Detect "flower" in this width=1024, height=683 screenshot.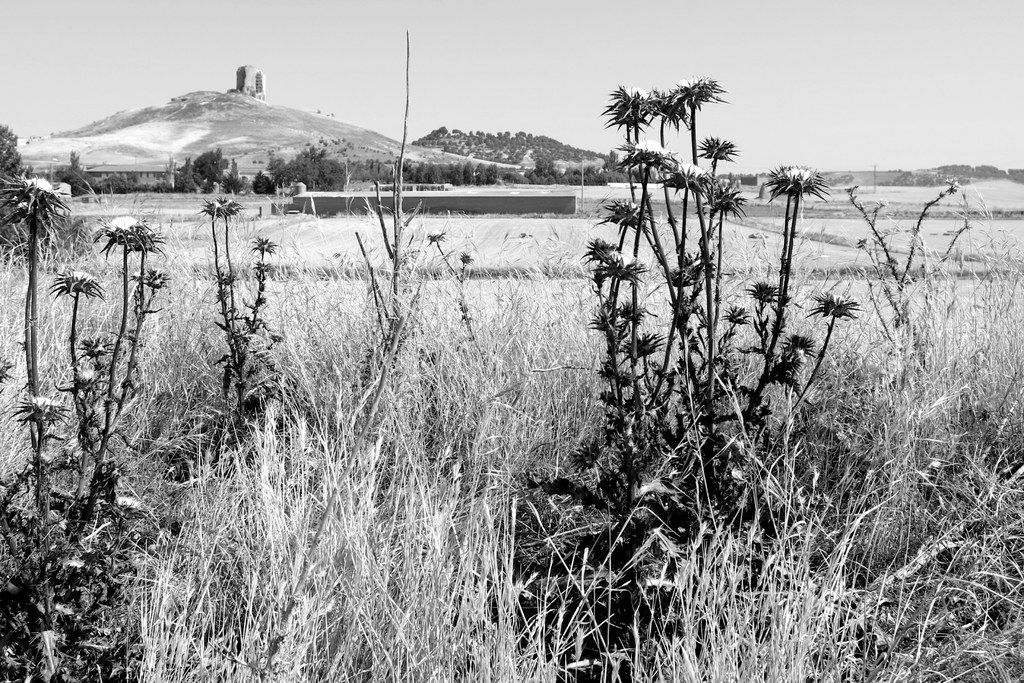
Detection: locate(51, 365, 113, 393).
